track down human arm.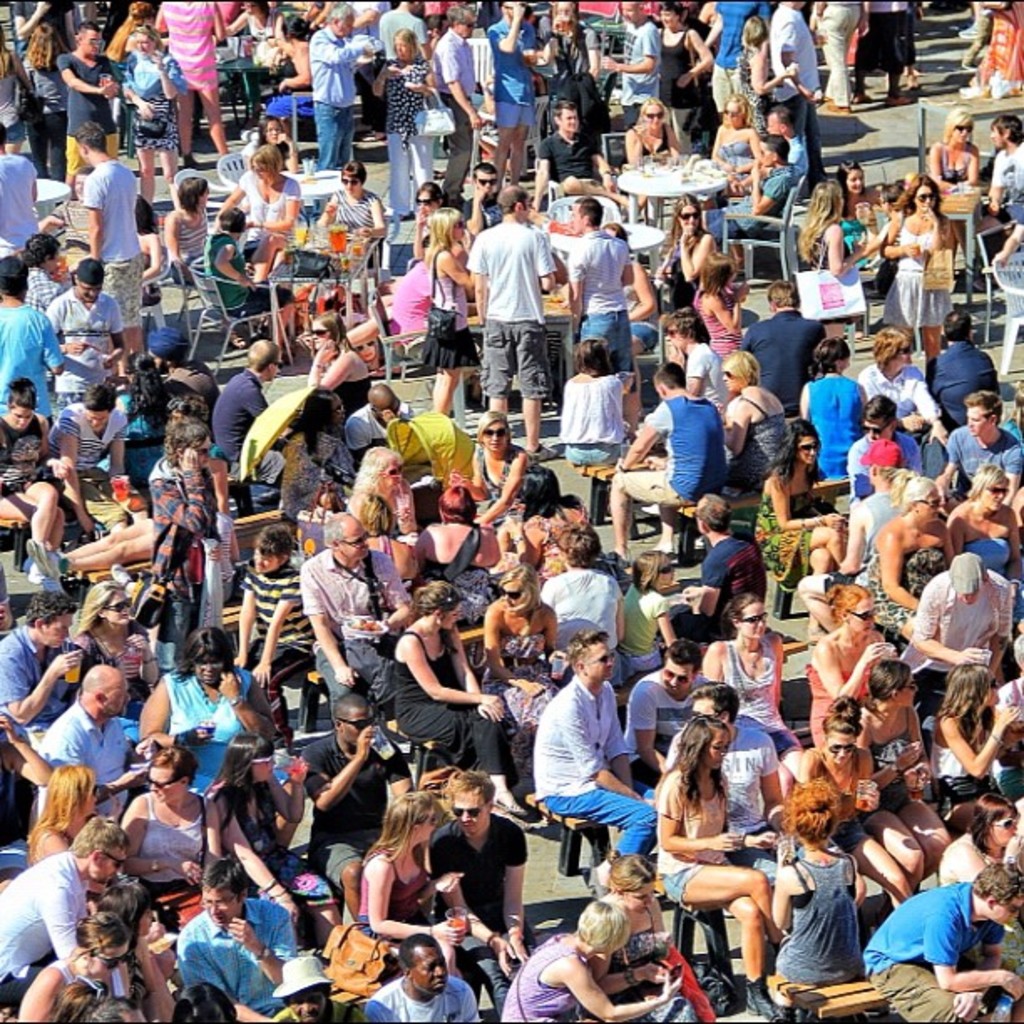
Tracked to Rect(944, 708, 1021, 780).
